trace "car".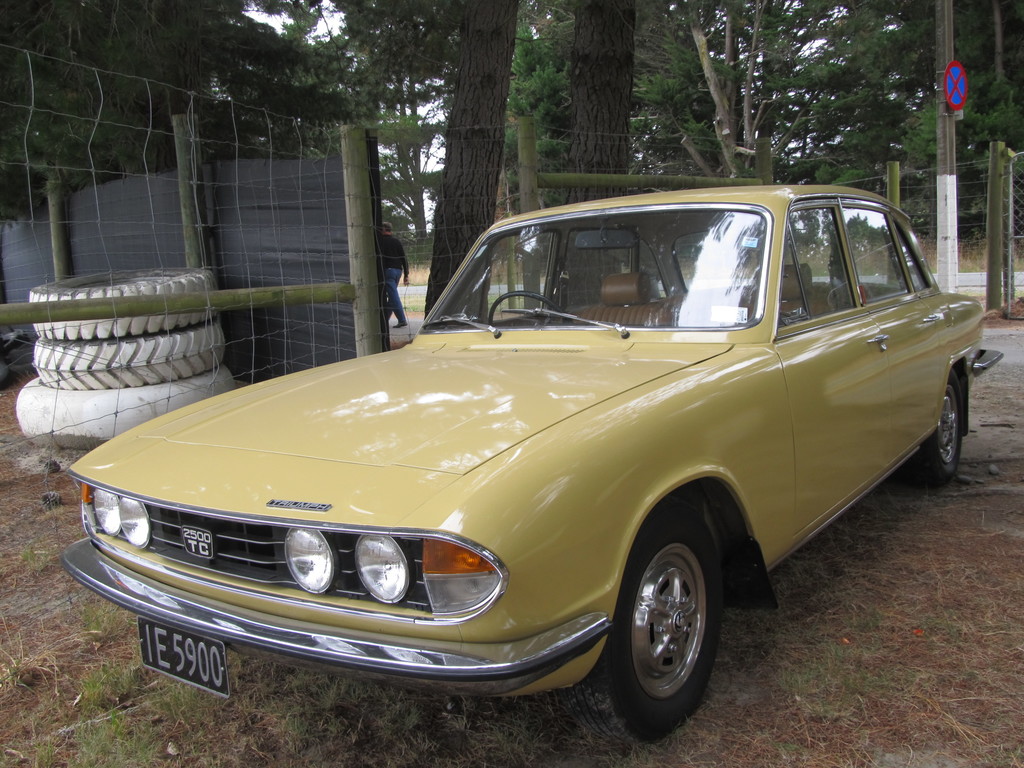
Traced to (65, 181, 1005, 744).
